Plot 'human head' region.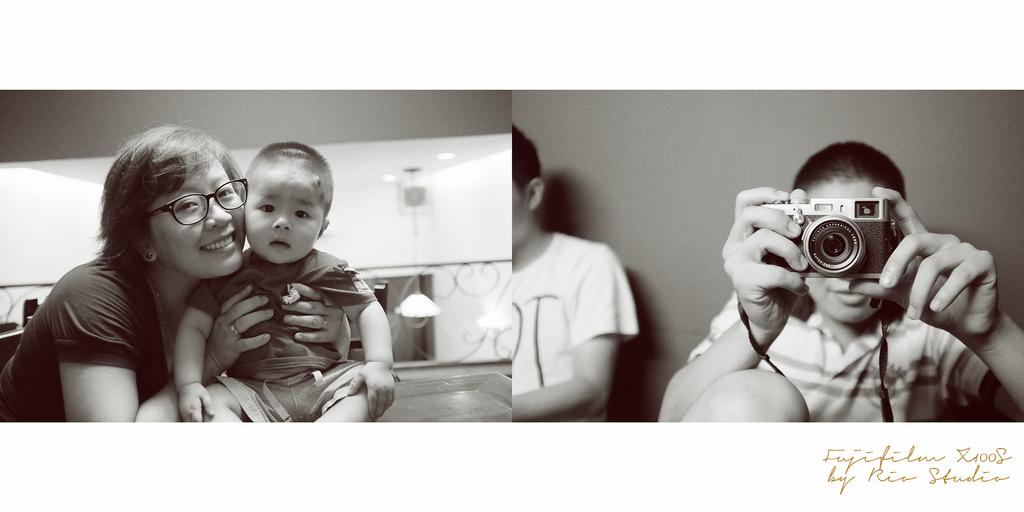
Plotted at 785:141:908:325.
